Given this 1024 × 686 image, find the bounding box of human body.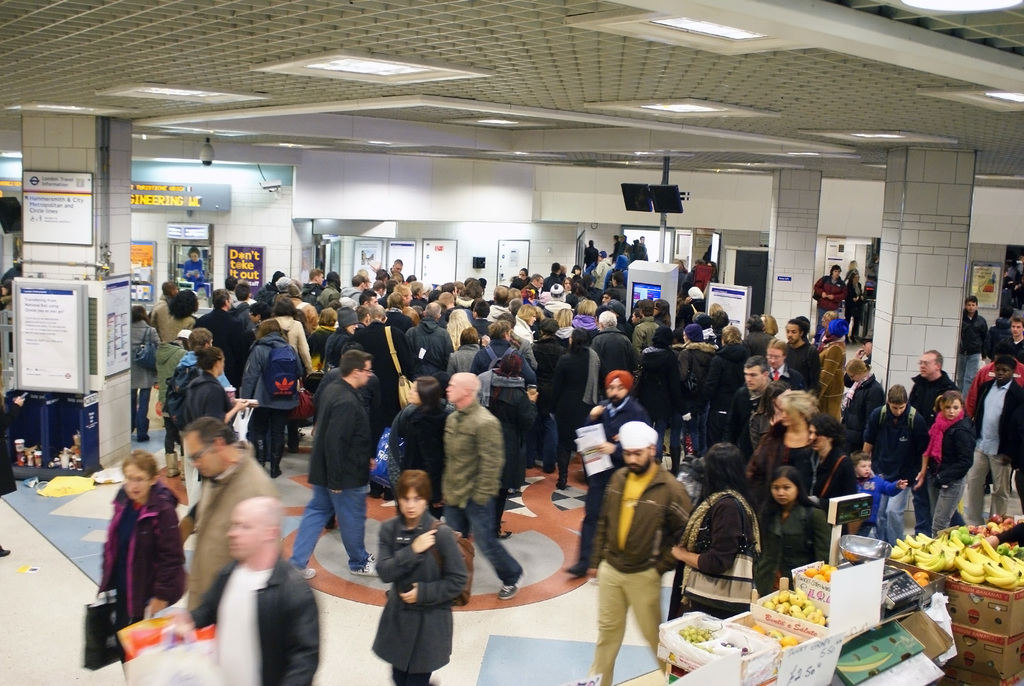
select_region(803, 263, 845, 331).
